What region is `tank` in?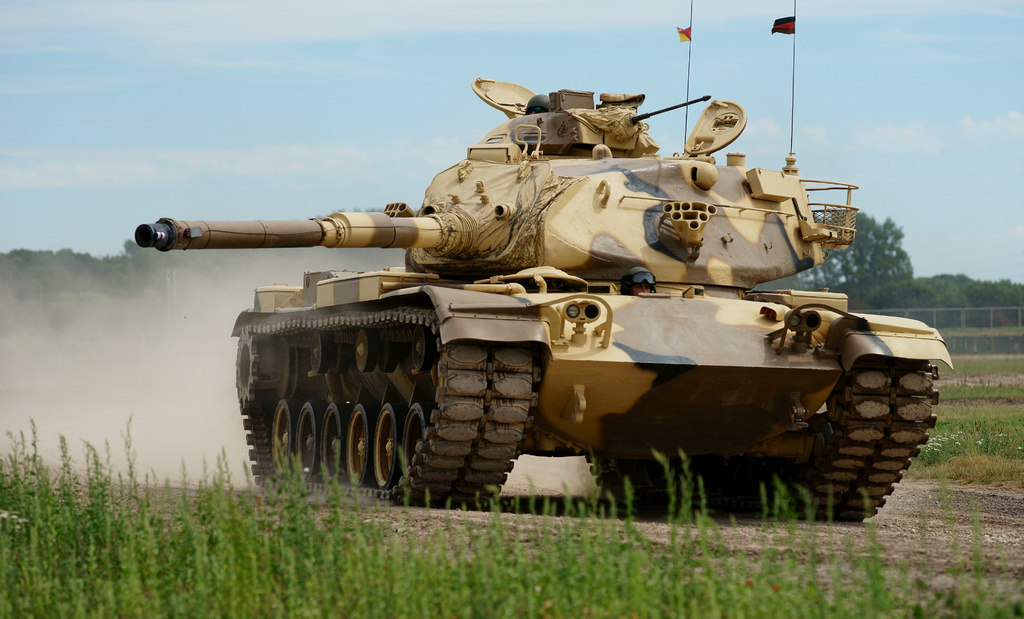
(x1=134, y1=1, x2=954, y2=521).
